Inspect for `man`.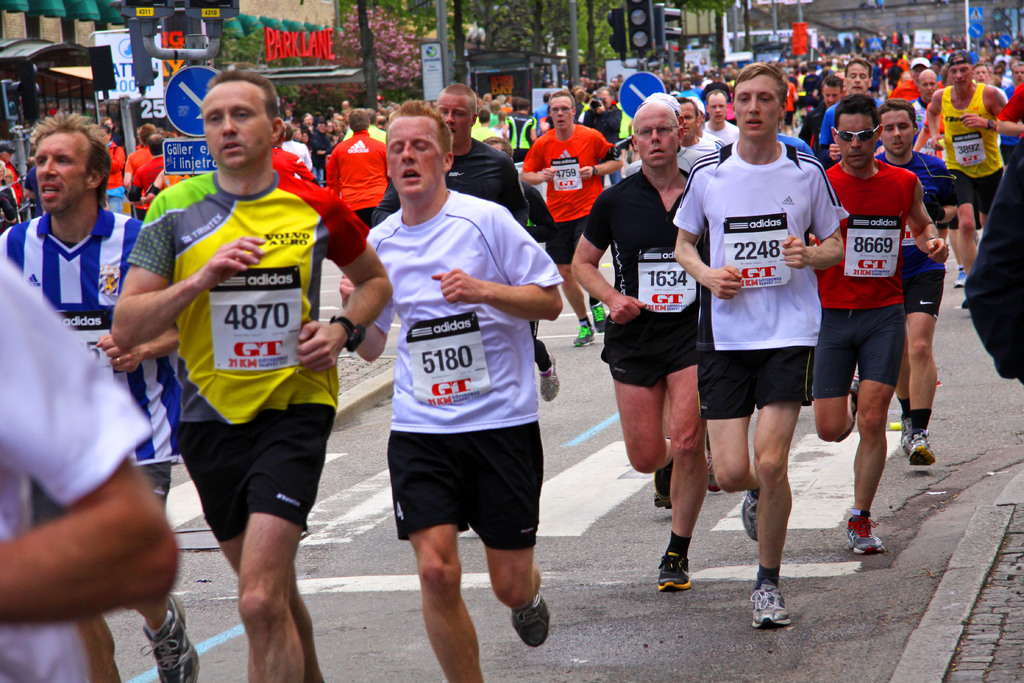
Inspection: region(0, 251, 182, 682).
